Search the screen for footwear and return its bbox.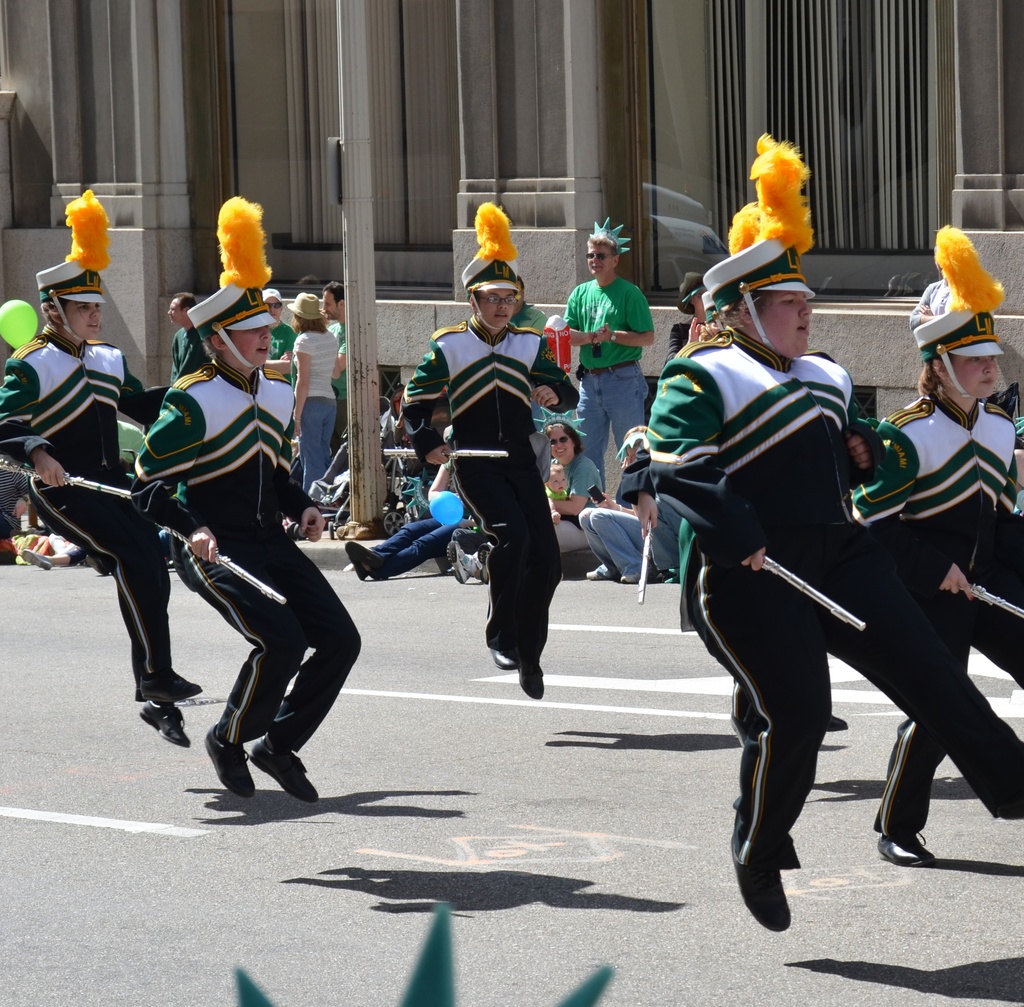
Found: 876:823:936:867.
